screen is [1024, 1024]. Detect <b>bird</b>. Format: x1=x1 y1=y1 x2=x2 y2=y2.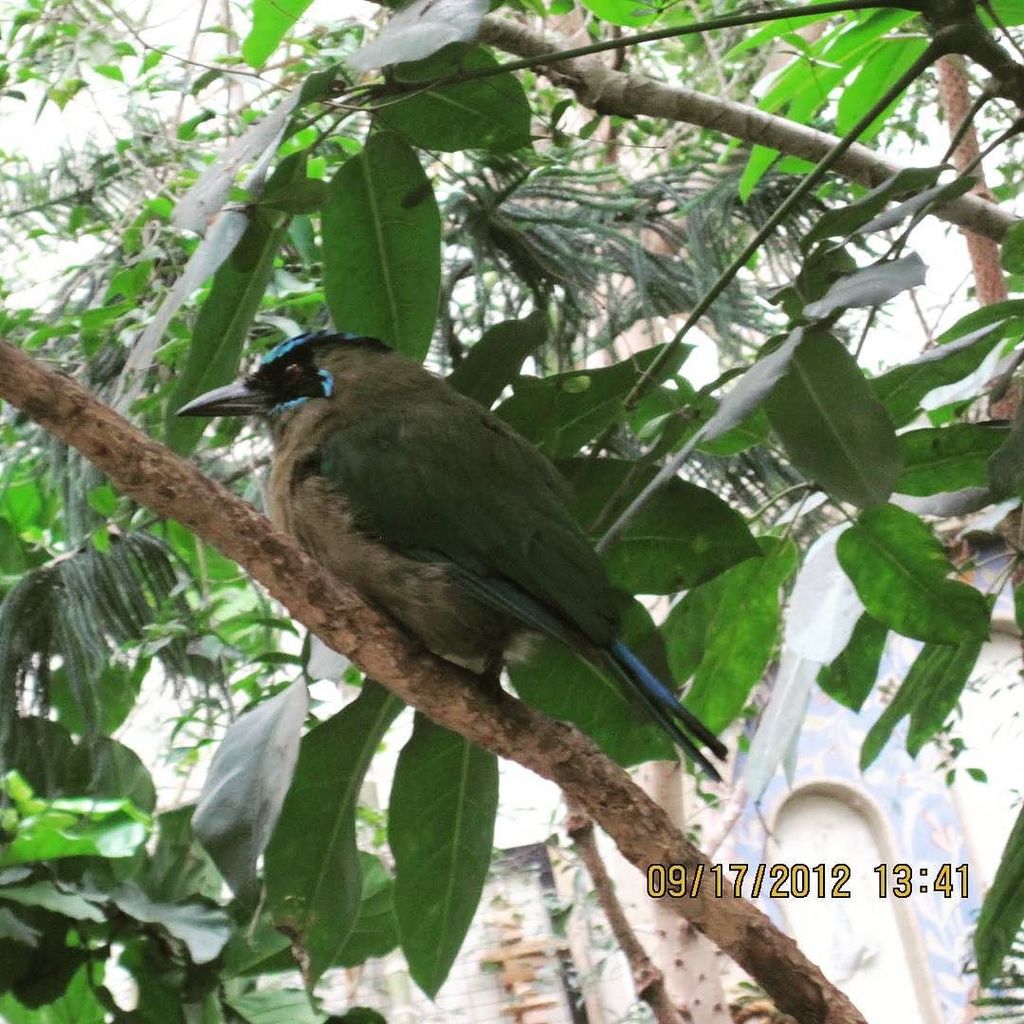
x1=162 y1=326 x2=716 y2=772.
